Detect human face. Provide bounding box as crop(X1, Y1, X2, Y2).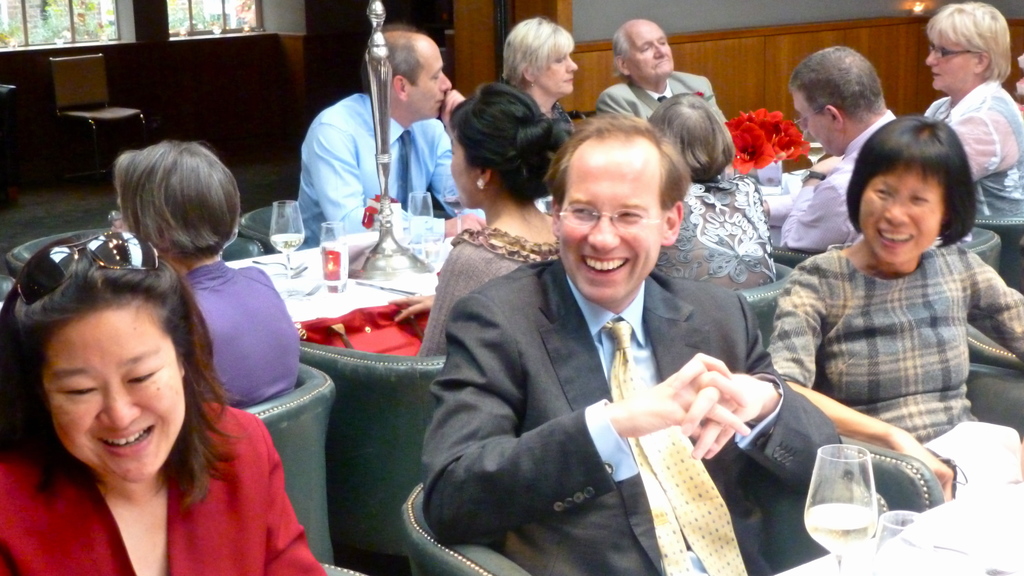
crop(410, 38, 453, 120).
